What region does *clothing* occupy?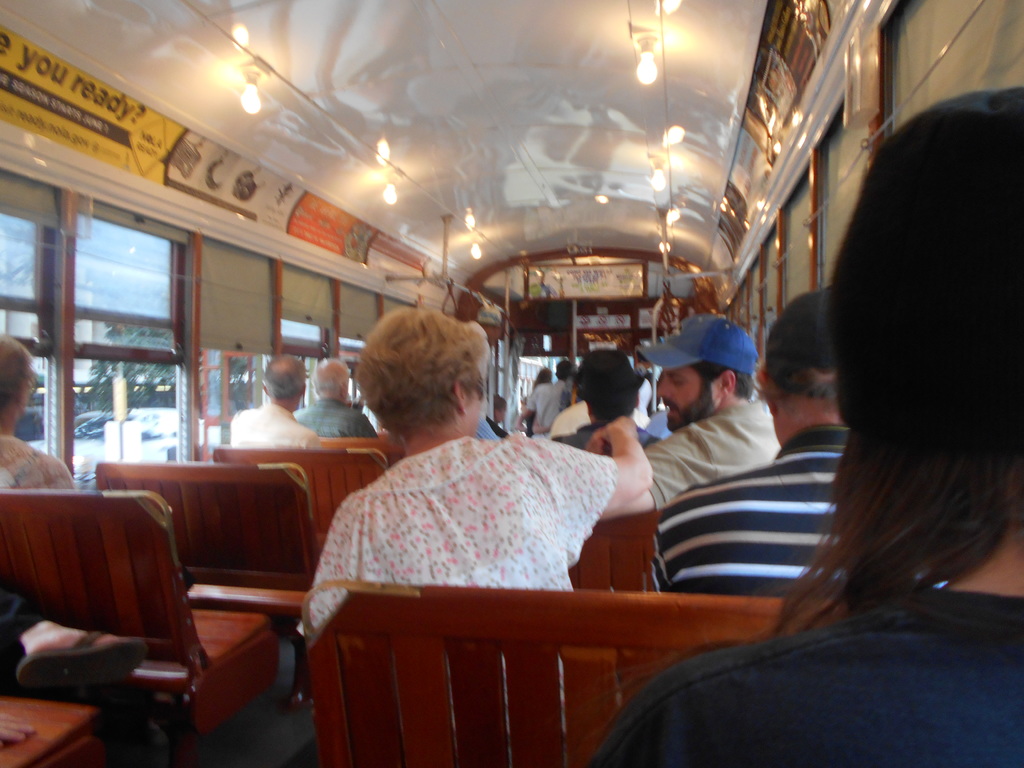
region(217, 403, 318, 454).
